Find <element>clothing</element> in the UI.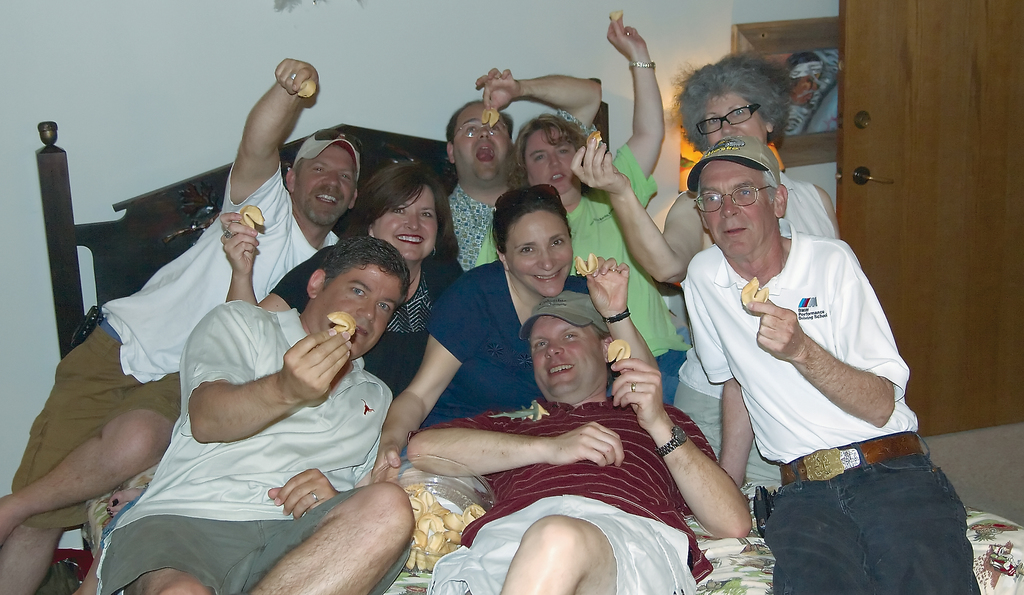
UI element at x1=81, y1=493, x2=357, y2=594.
